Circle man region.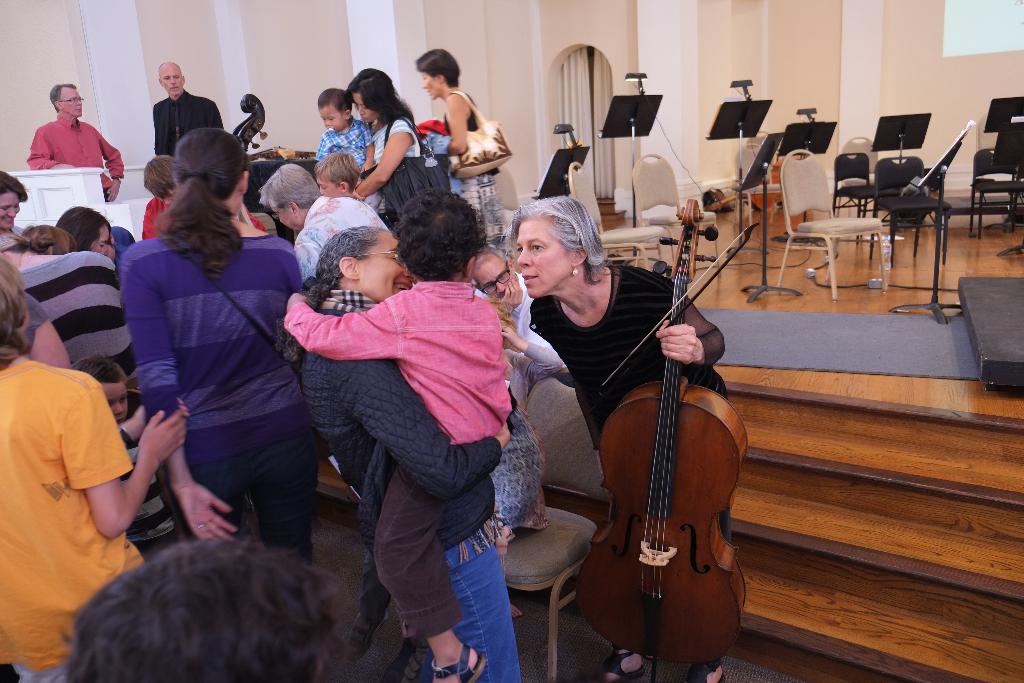
Region: Rect(473, 250, 572, 373).
